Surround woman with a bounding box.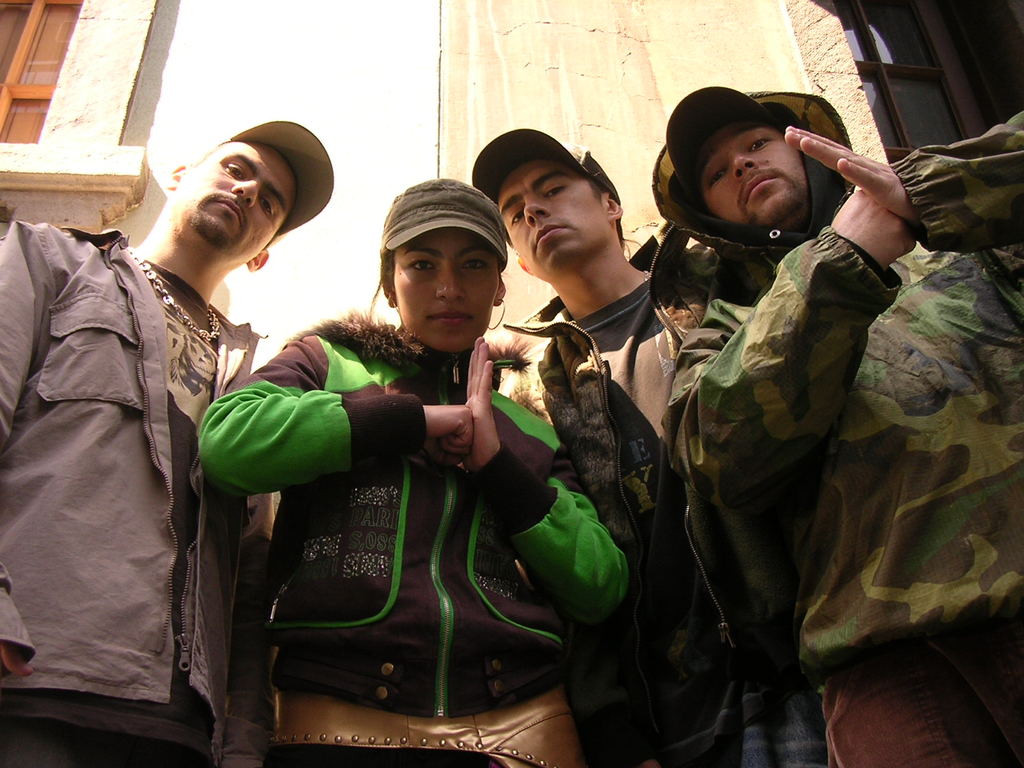
pyautogui.locateOnScreen(221, 172, 663, 767).
